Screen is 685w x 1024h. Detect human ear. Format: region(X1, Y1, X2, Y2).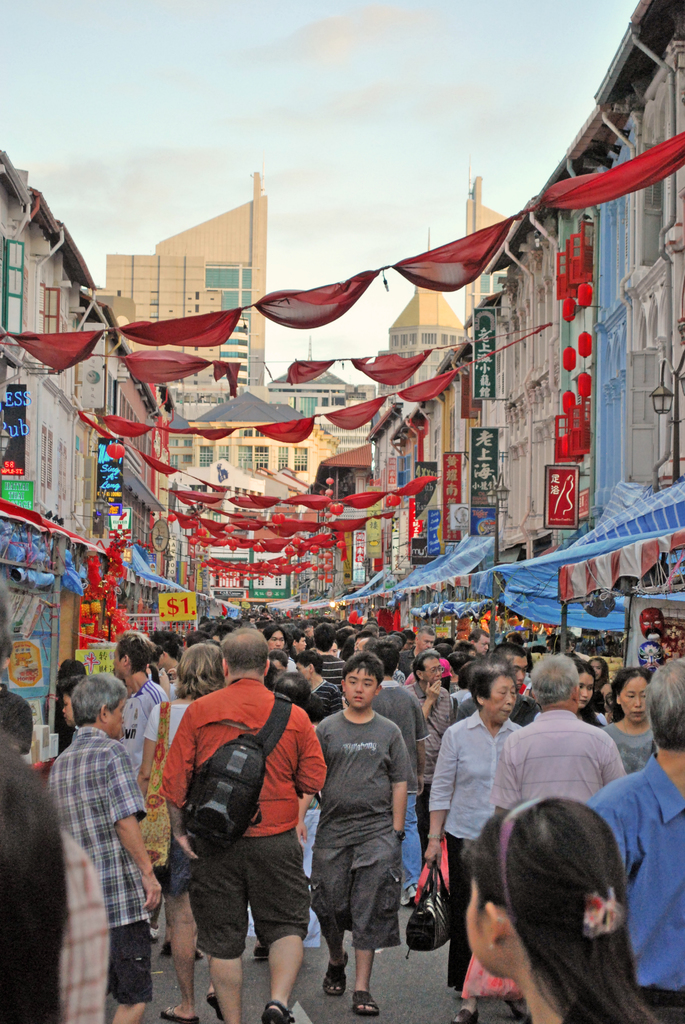
region(415, 671, 424, 681).
